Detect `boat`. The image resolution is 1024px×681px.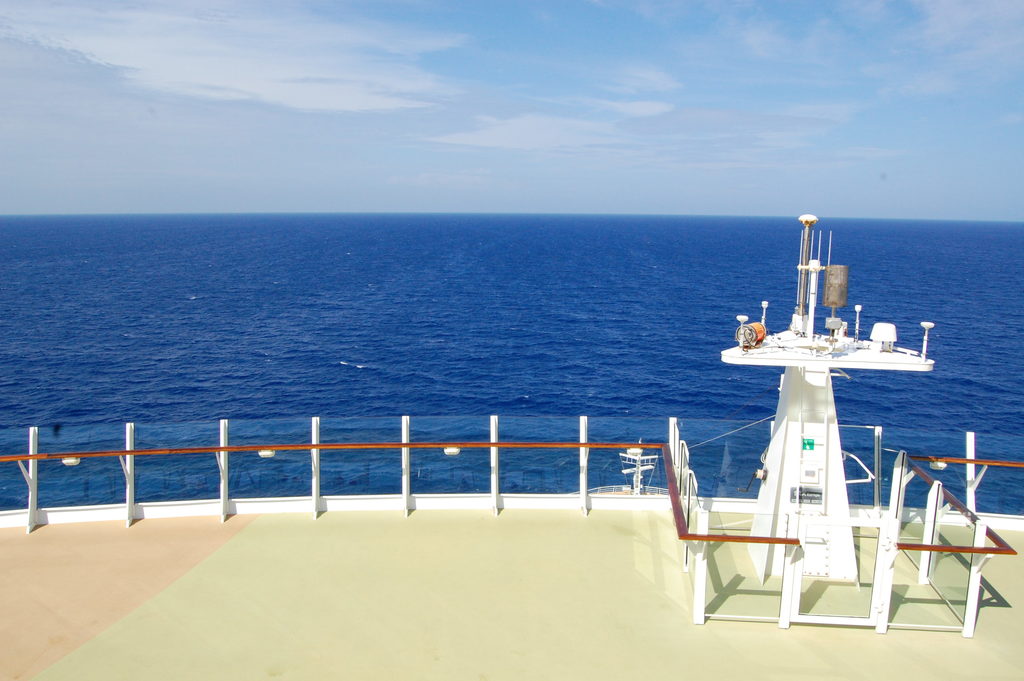
0,208,1023,680.
